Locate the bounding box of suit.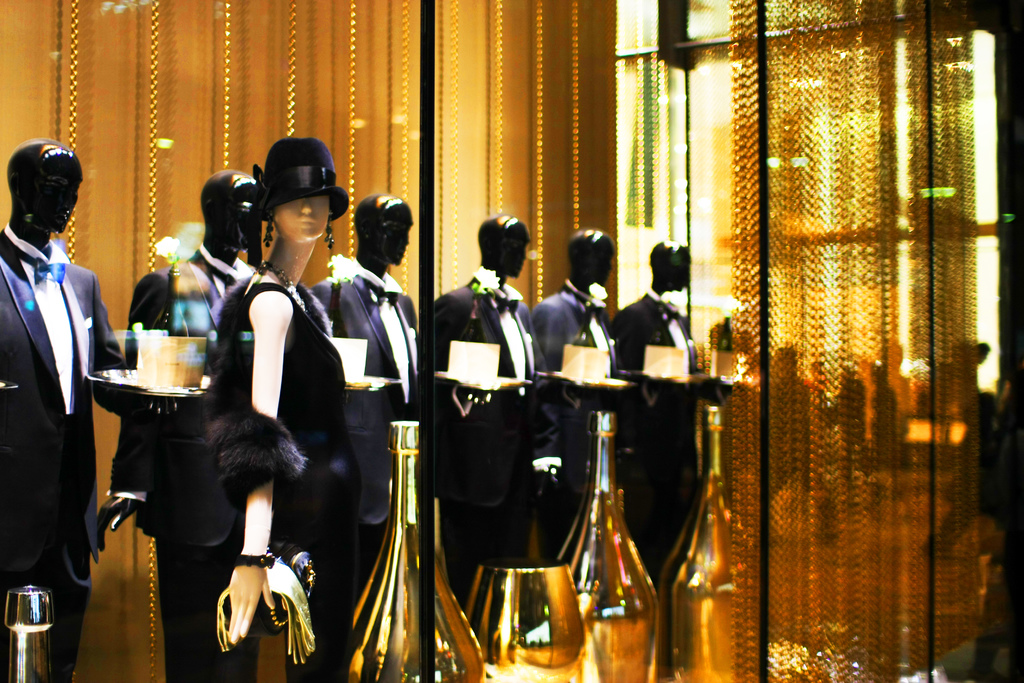
Bounding box: box=[109, 245, 259, 682].
